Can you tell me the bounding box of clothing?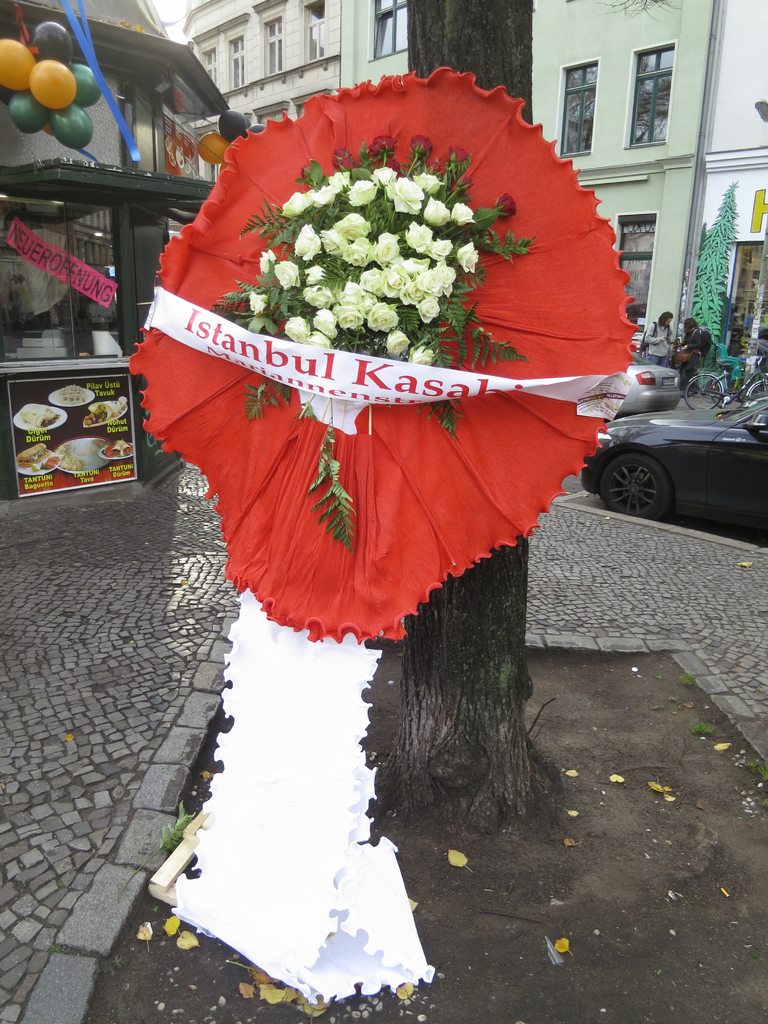
box=[645, 318, 666, 358].
